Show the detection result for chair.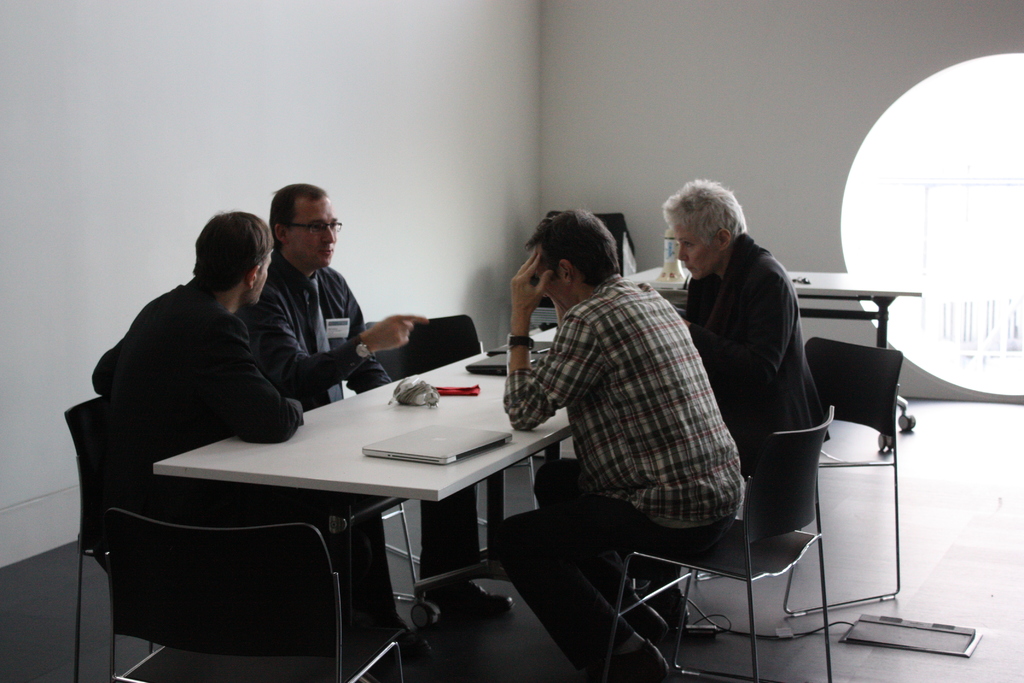
104/510/410/682.
